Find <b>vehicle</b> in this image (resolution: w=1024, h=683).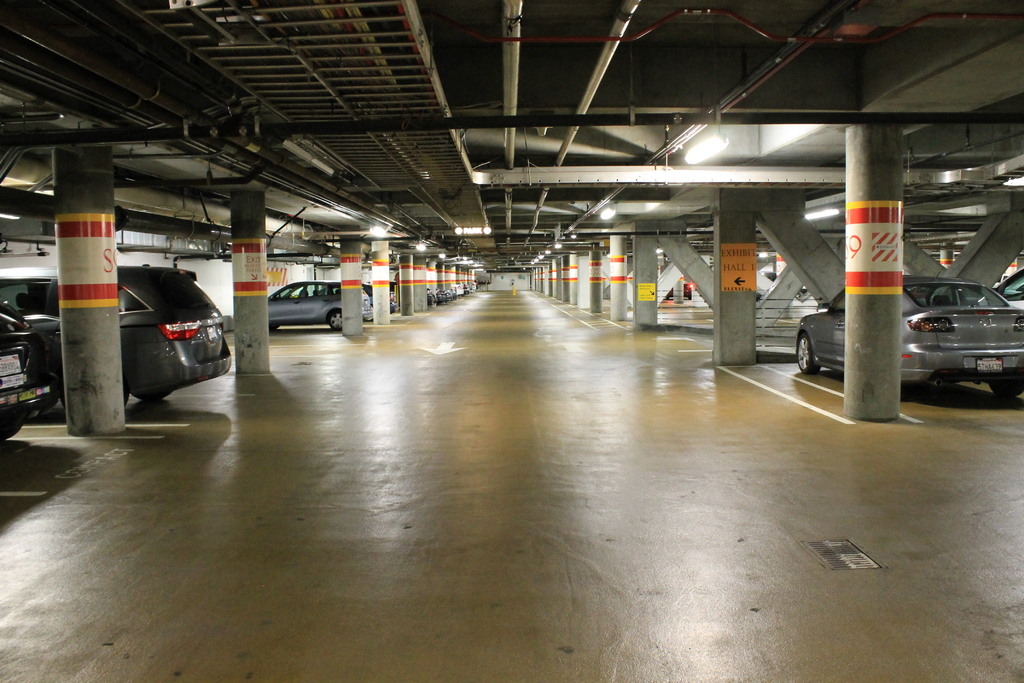
[x1=980, y1=259, x2=1023, y2=310].
